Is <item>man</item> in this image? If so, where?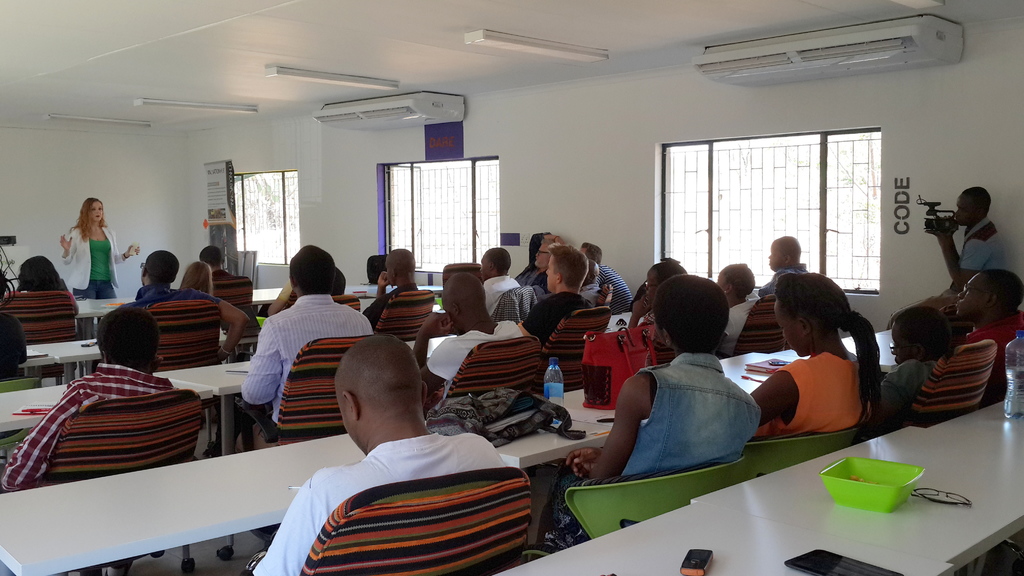
Yes, at rect(236, 244, 376, 459).
